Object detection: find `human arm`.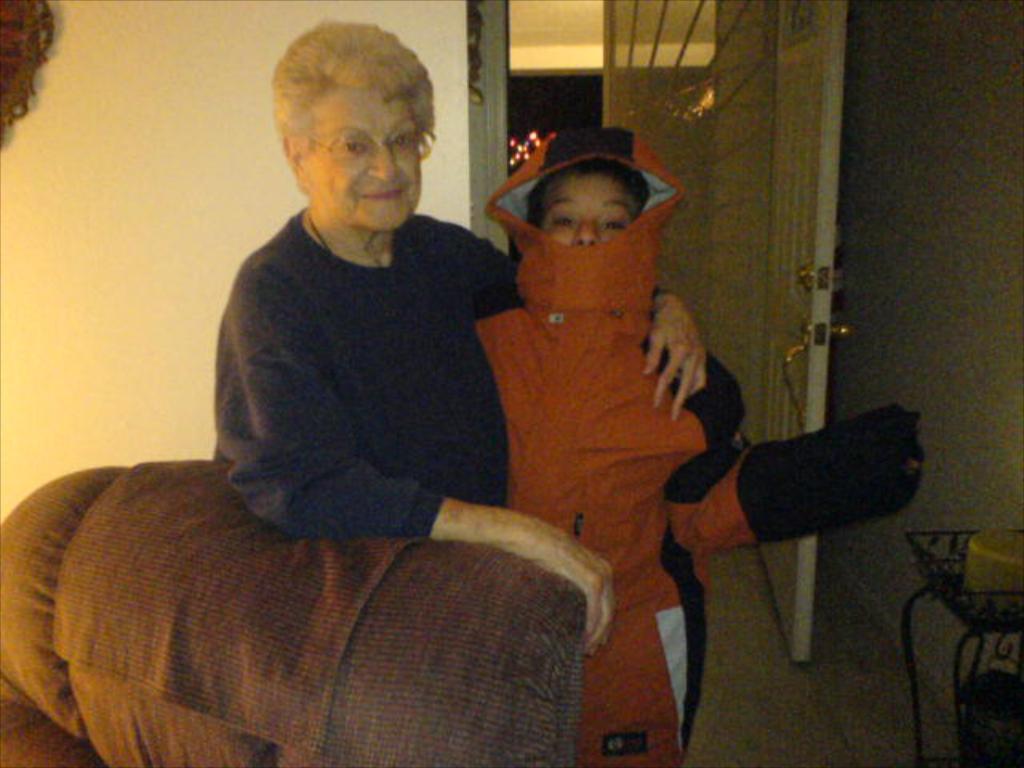
left=224, top=272, right=611, bottom=653.
